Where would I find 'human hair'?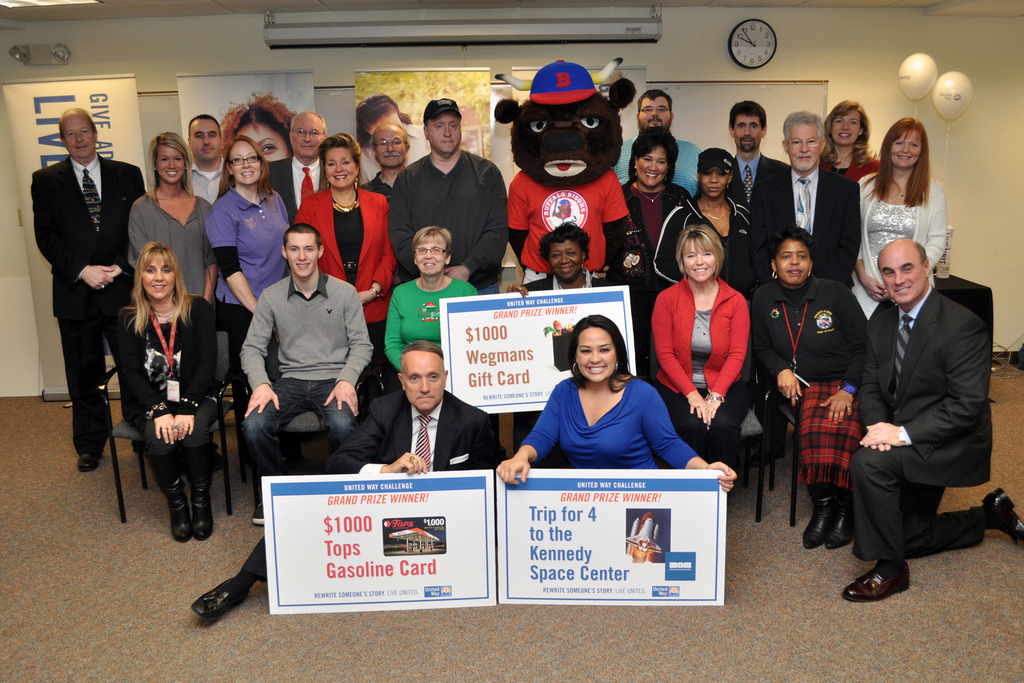
At [x1=285, y1=219, x2=325, y2=252].
